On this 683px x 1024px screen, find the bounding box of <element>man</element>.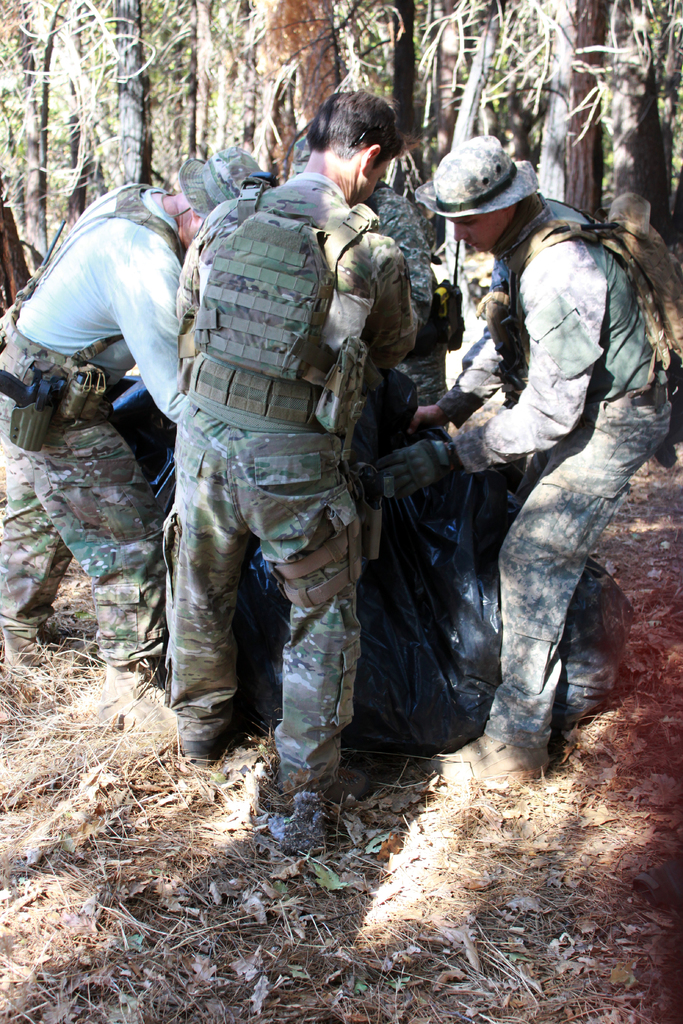
Bounding box: select_region(279, 128, 456, 532).
